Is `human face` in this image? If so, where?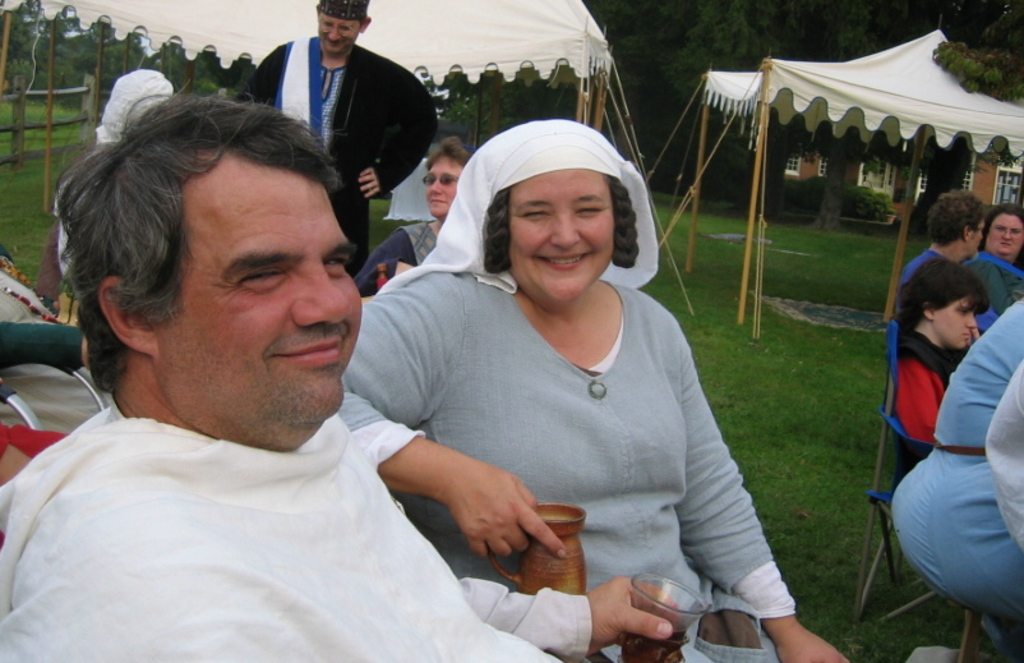
Yes, at <region>162, 171, 364, 425</region>.
